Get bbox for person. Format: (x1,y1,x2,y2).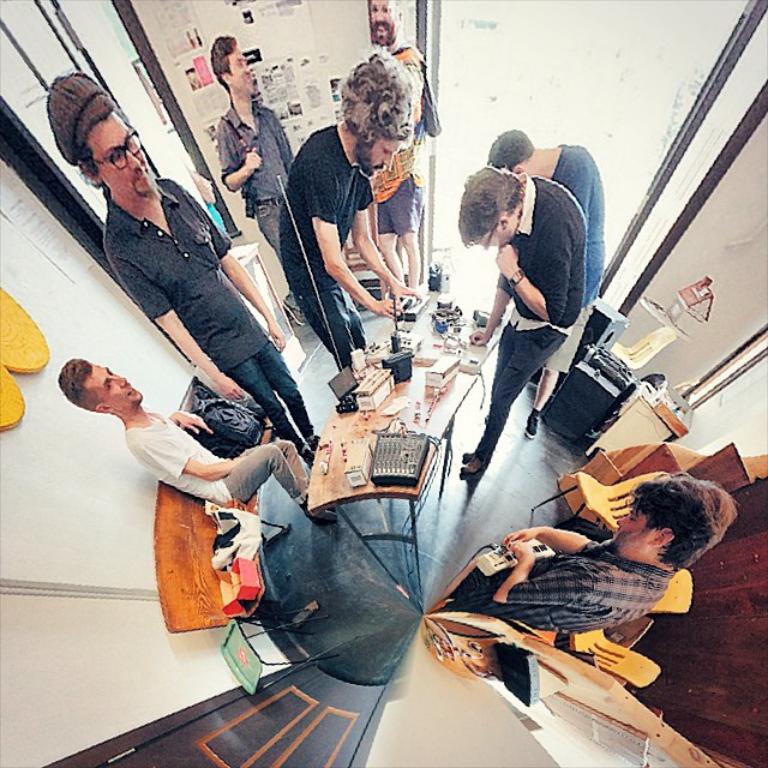
(217,30,299,263).
